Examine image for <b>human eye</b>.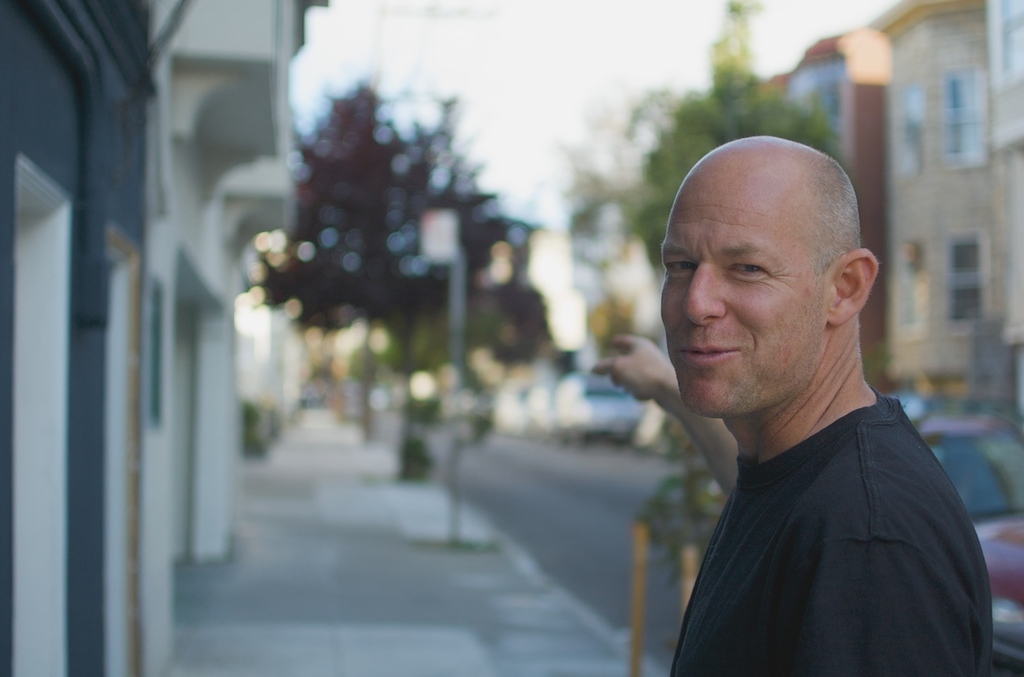
Examination result: l=663, t=253, r=702, b=276.
